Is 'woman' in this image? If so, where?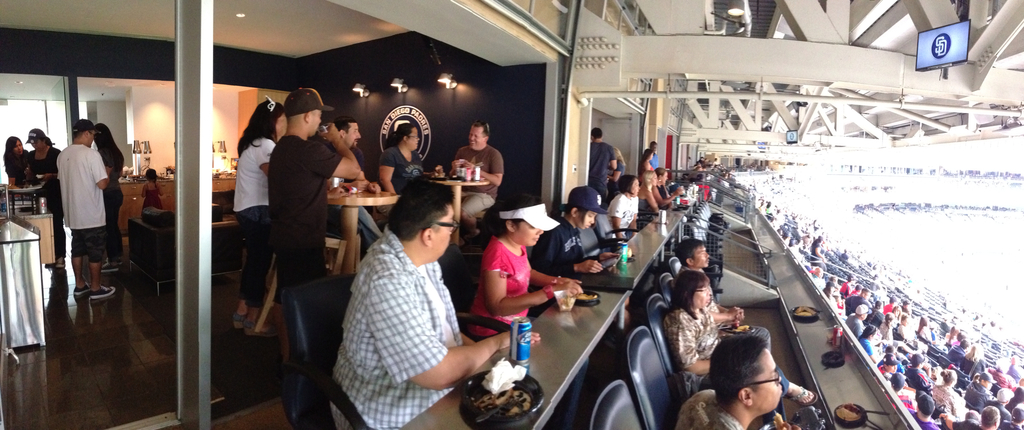
Yes, at [661, 270, 817, 429].
